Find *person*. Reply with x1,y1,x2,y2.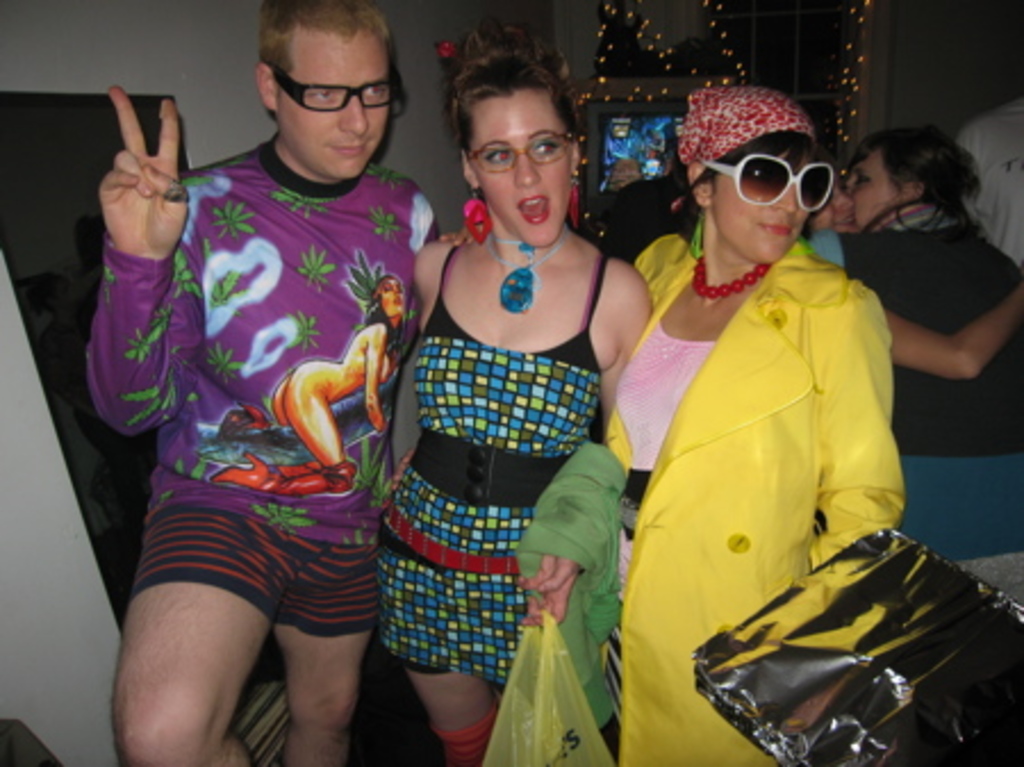
808,168,1022,380.
